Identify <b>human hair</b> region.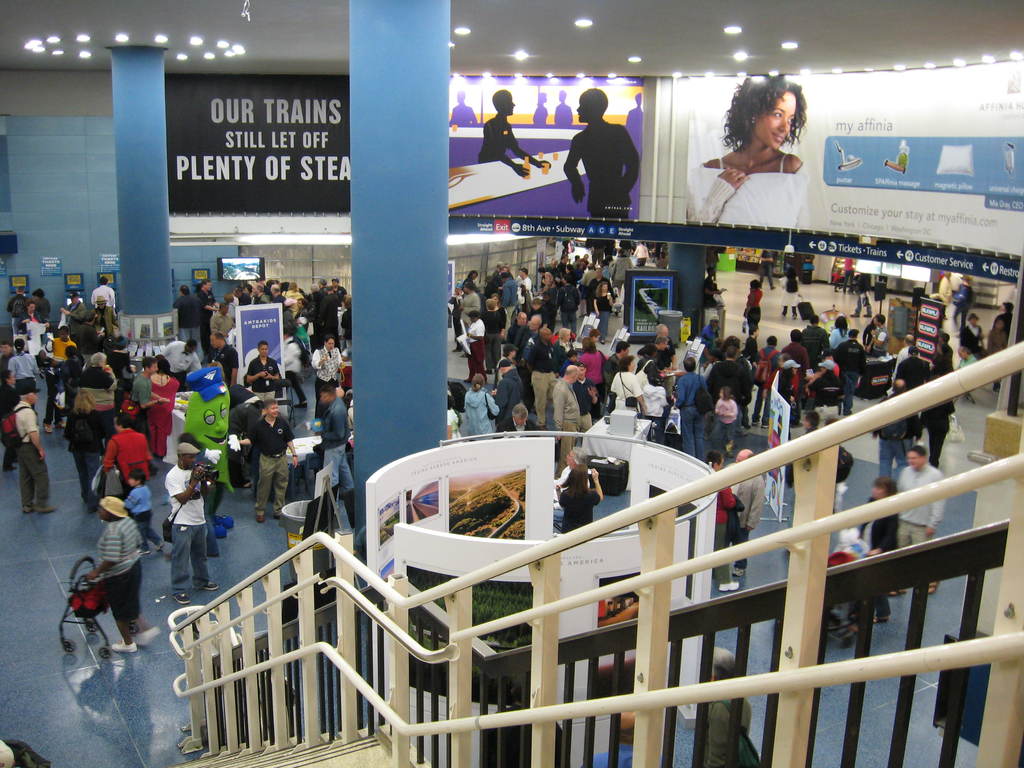
Region: detection(724, 71, 805, 160).
